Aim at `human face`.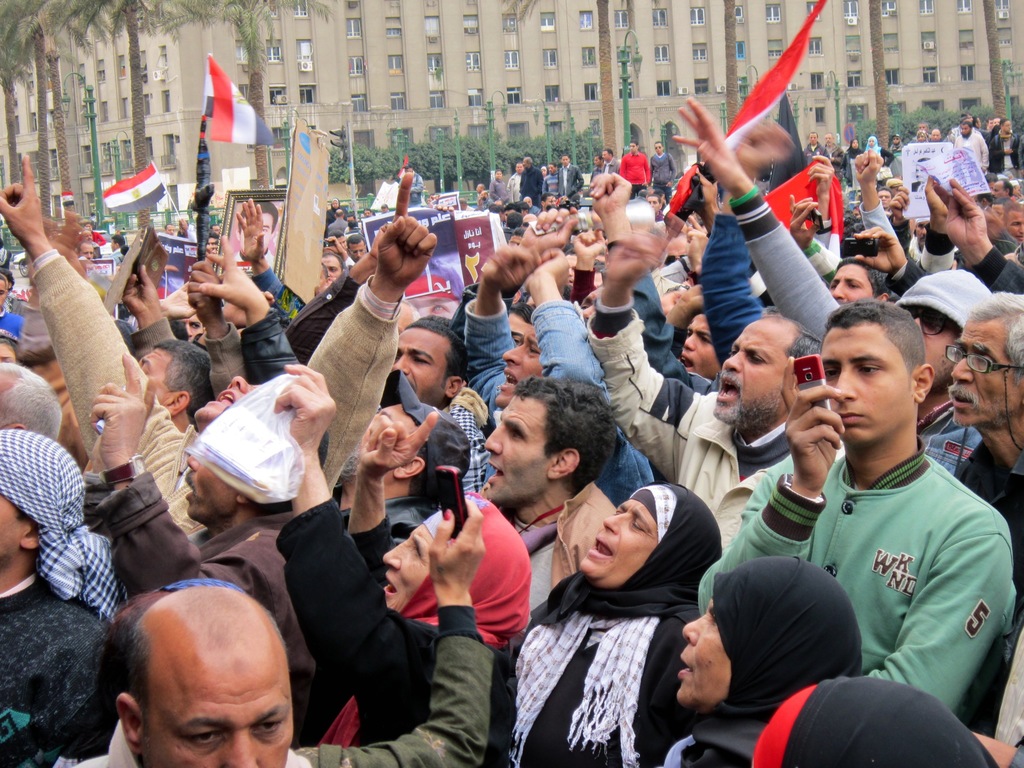
Aimed at left=950, top=323, right=1023, bottom=425.
